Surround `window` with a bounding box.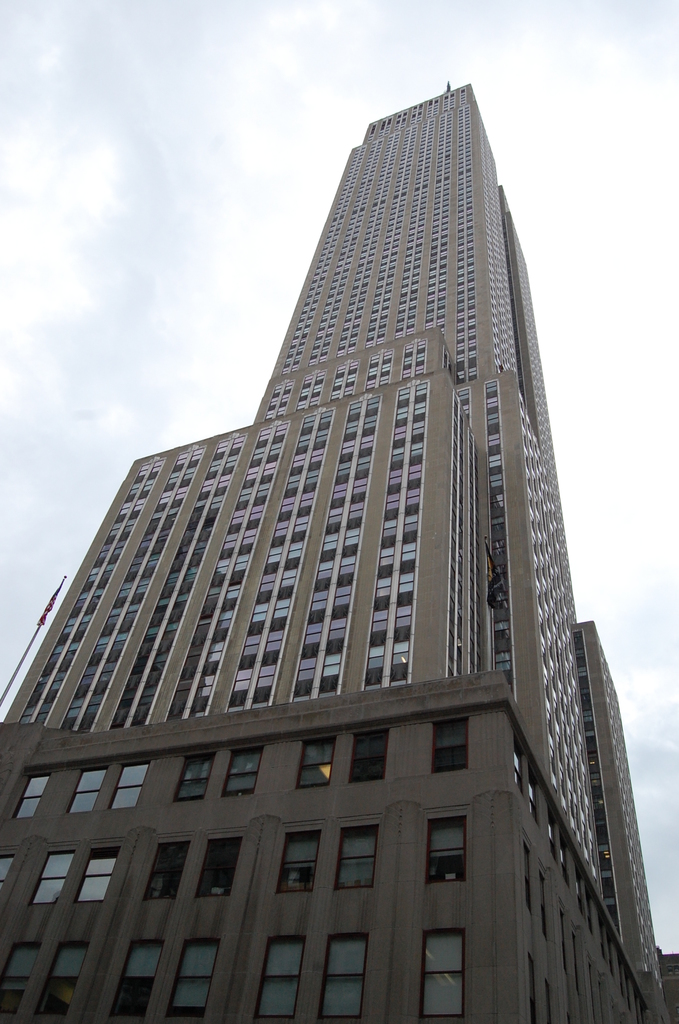
[349,732,391,784].
